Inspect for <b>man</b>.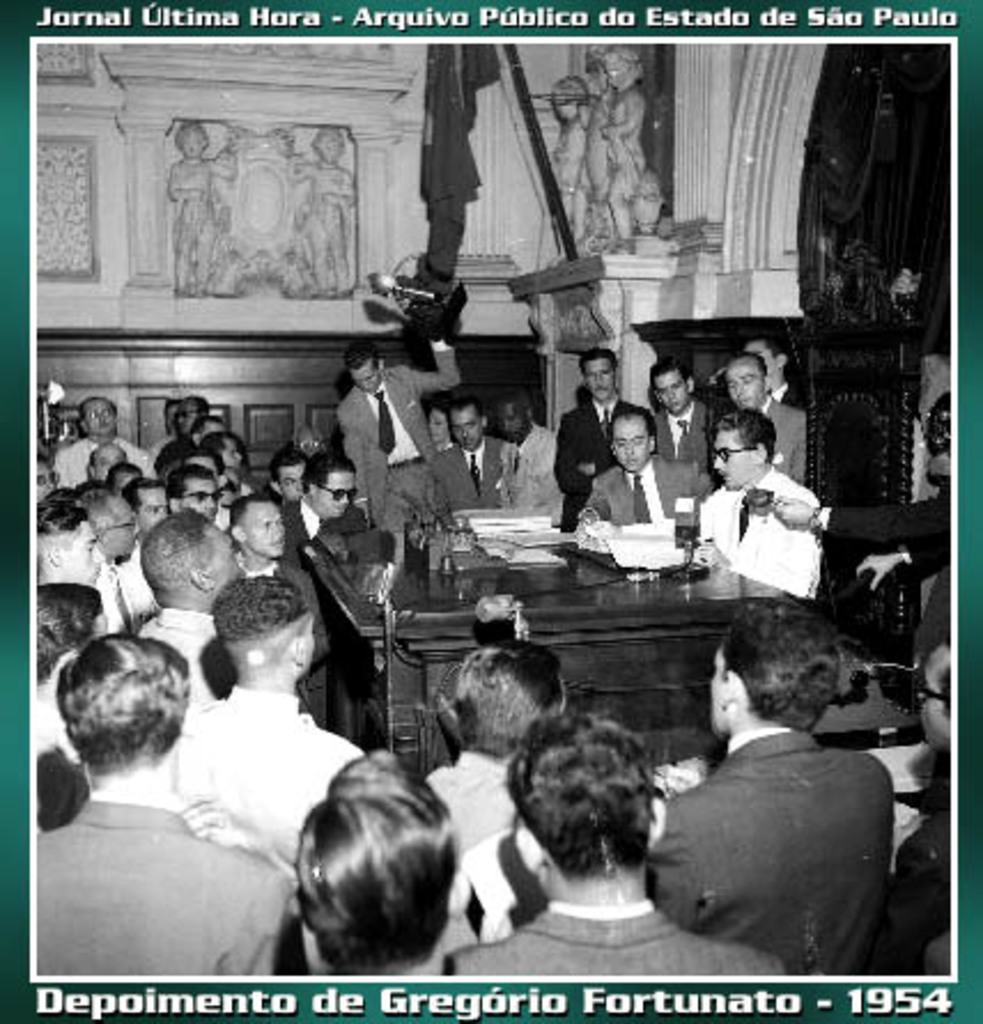
Inspection: 122/487/170/535.
